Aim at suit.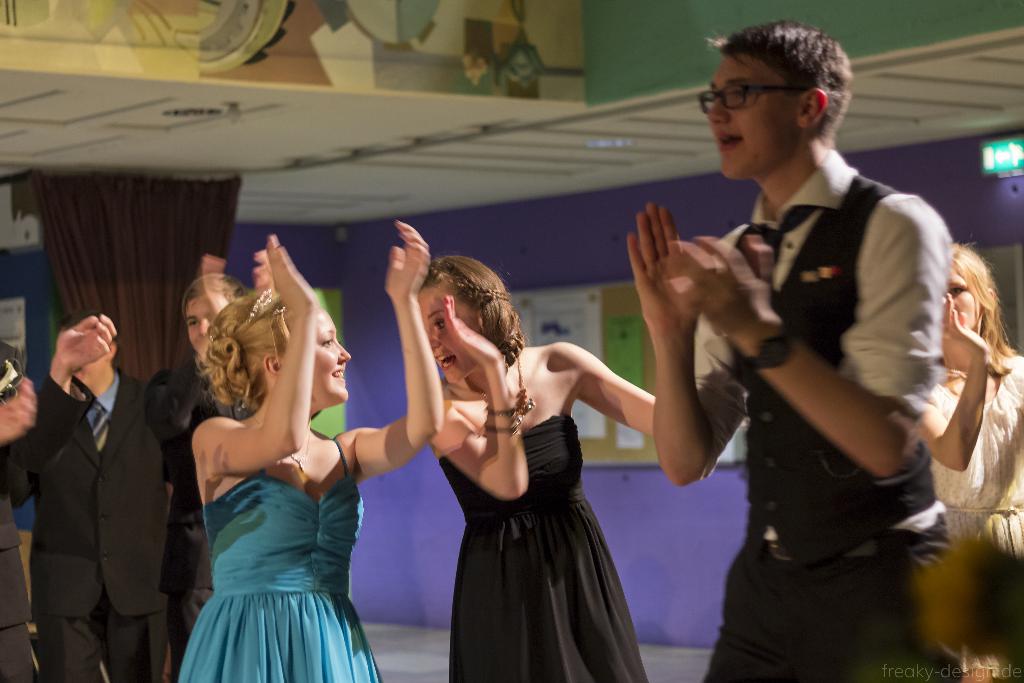
Aimed at 0:345:36:682.
